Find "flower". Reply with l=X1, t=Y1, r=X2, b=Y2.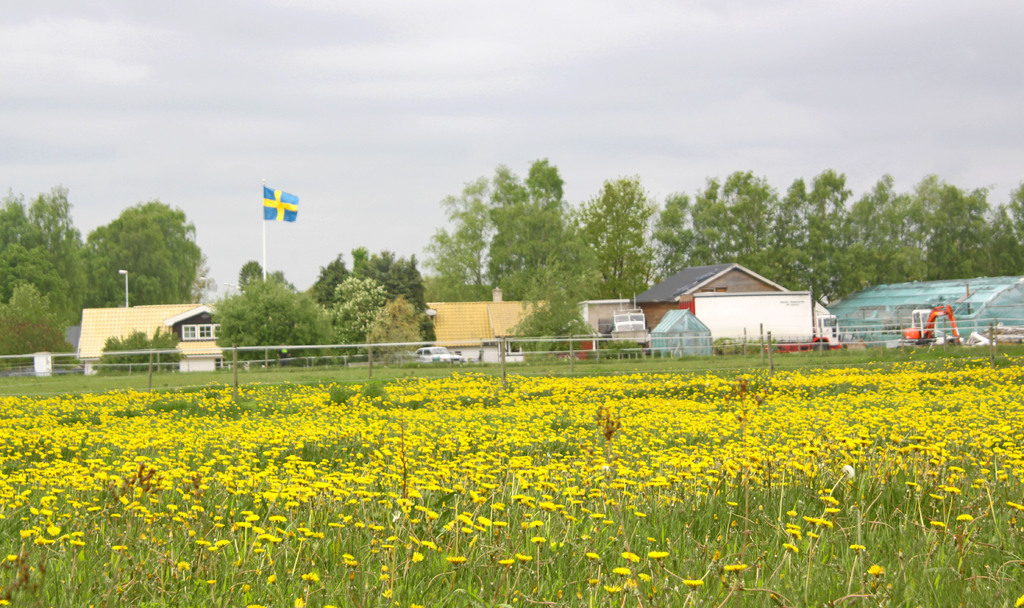
l=204, t=580, r=219, b=589.
